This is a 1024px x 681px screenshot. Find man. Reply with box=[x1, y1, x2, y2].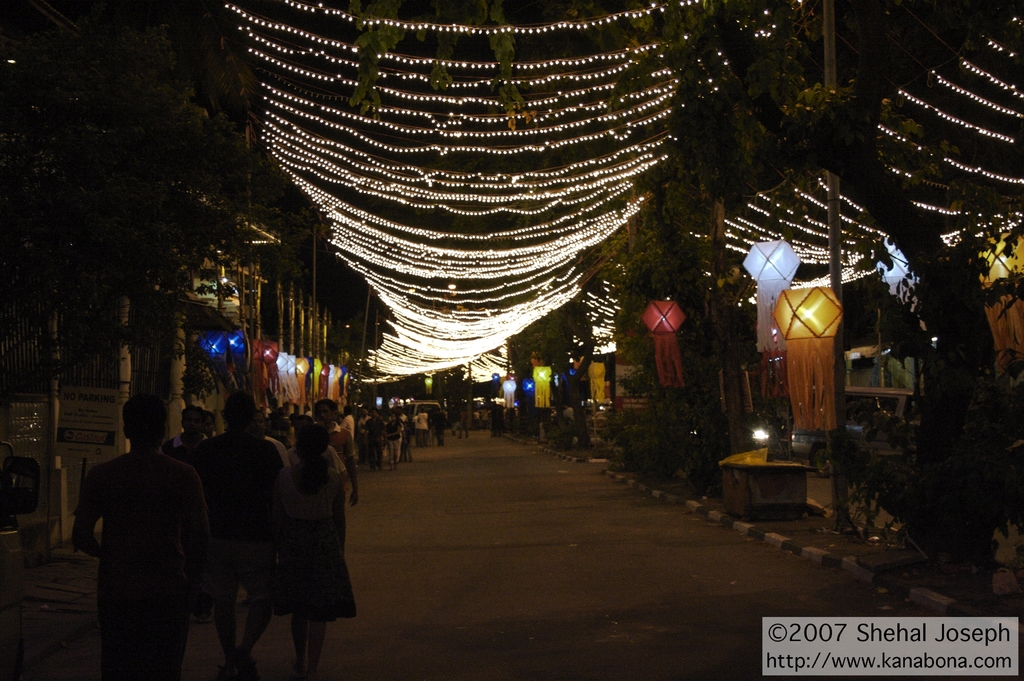
box=[70, 386, 219, 674].
